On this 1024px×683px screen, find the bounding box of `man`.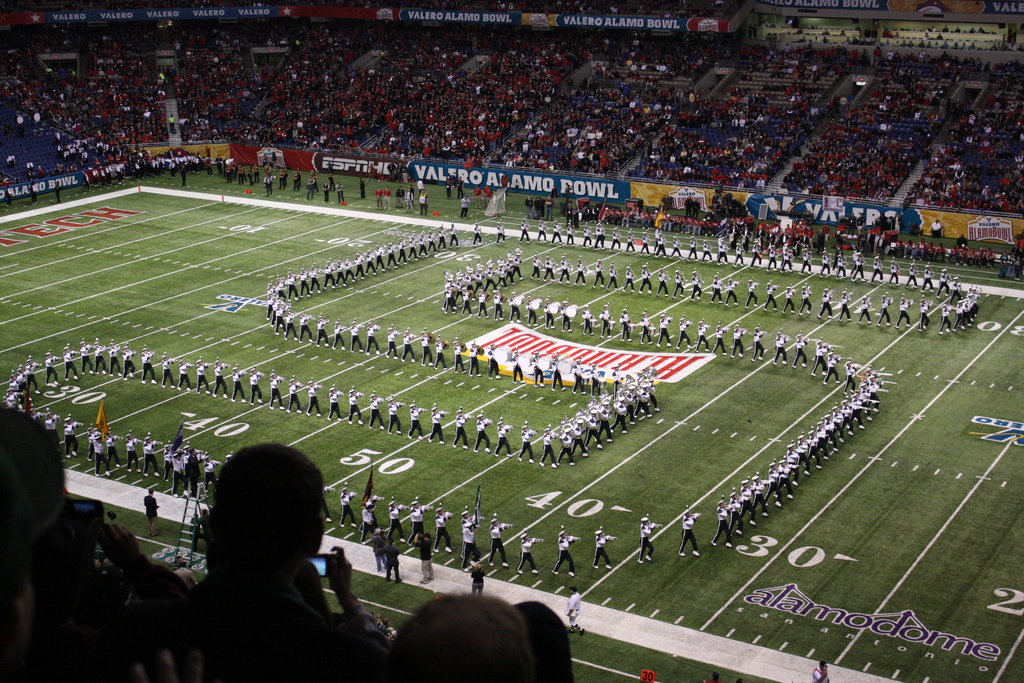
Bounding box: 391,498,403,536.
